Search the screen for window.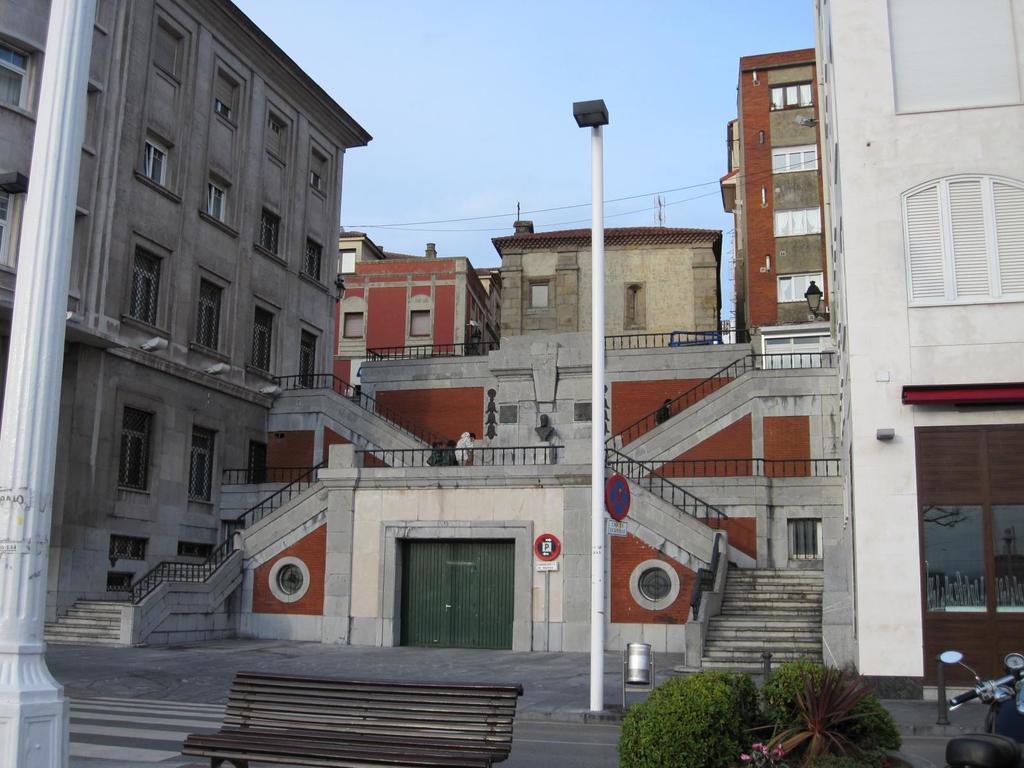
Found at [left=773, top=204, right=820, bottom=236].
